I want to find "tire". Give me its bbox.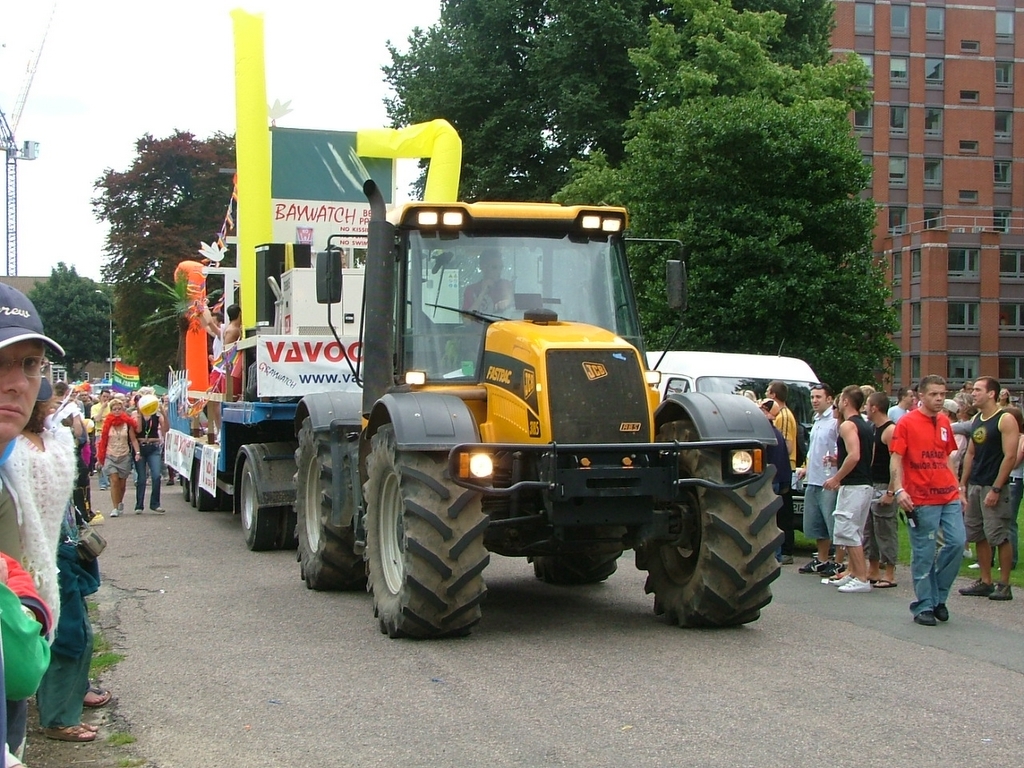
632:459:784:622.
